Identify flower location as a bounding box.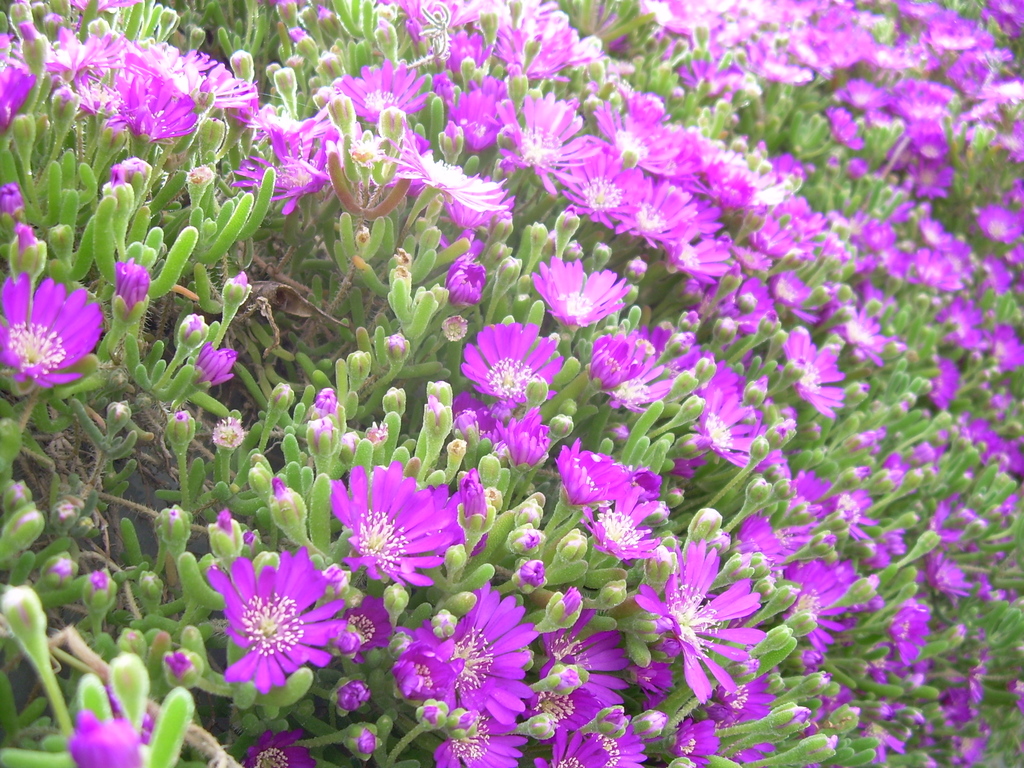
454,394,511,452.
